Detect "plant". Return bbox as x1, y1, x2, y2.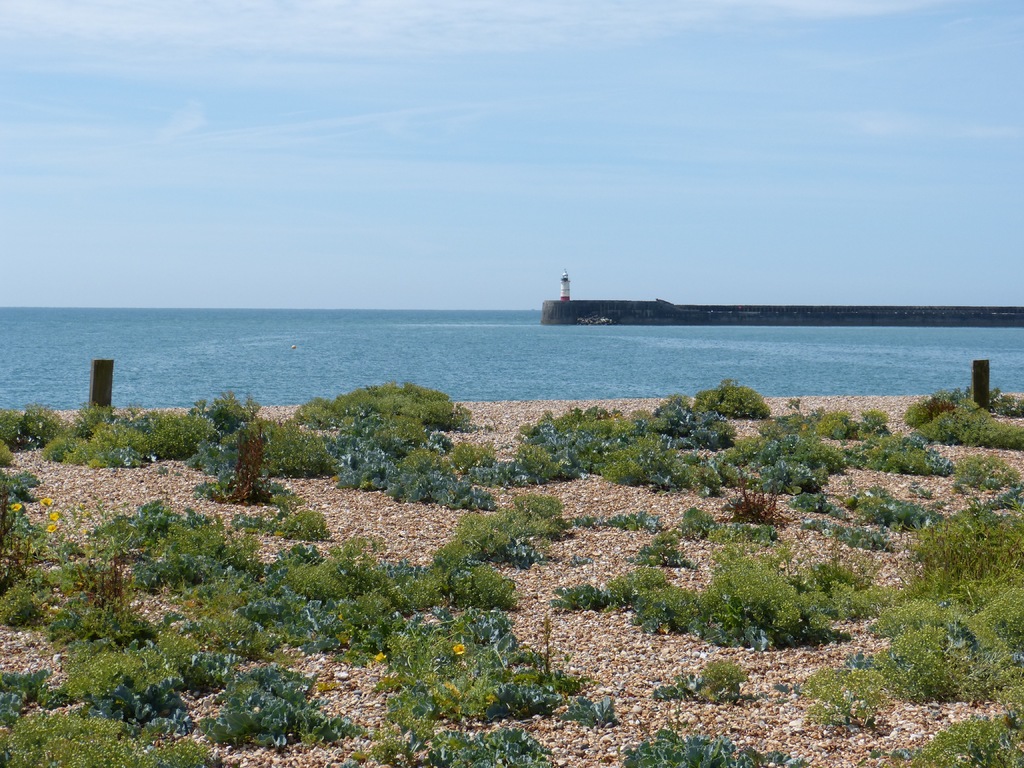
623, 723, 819, 767.
